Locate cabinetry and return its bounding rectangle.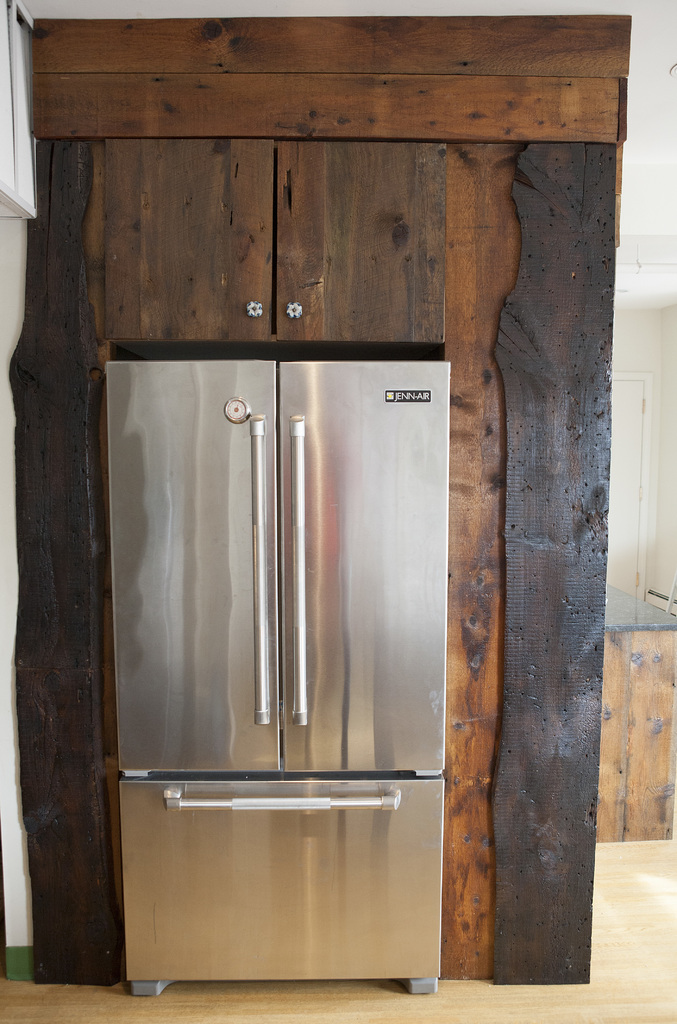
<box>98,143,275,348</box>.
